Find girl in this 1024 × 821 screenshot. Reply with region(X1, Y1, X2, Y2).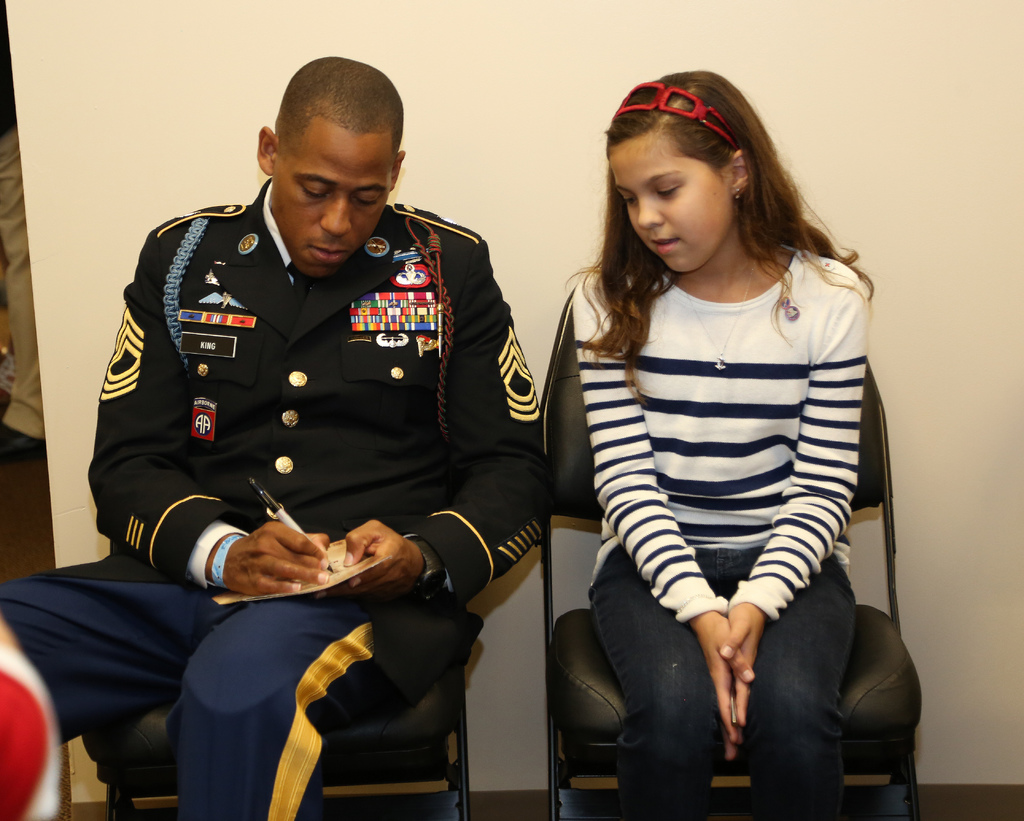
region(564, 70, 876, 820).
